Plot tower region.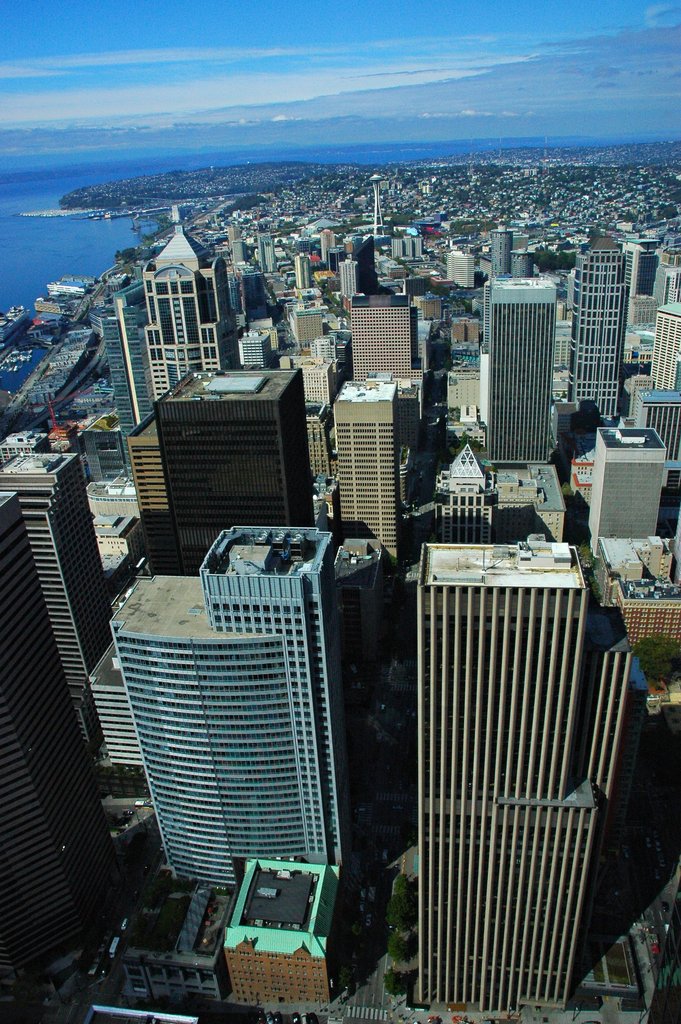
Plotted at crop(0, 448, 107, 758).
